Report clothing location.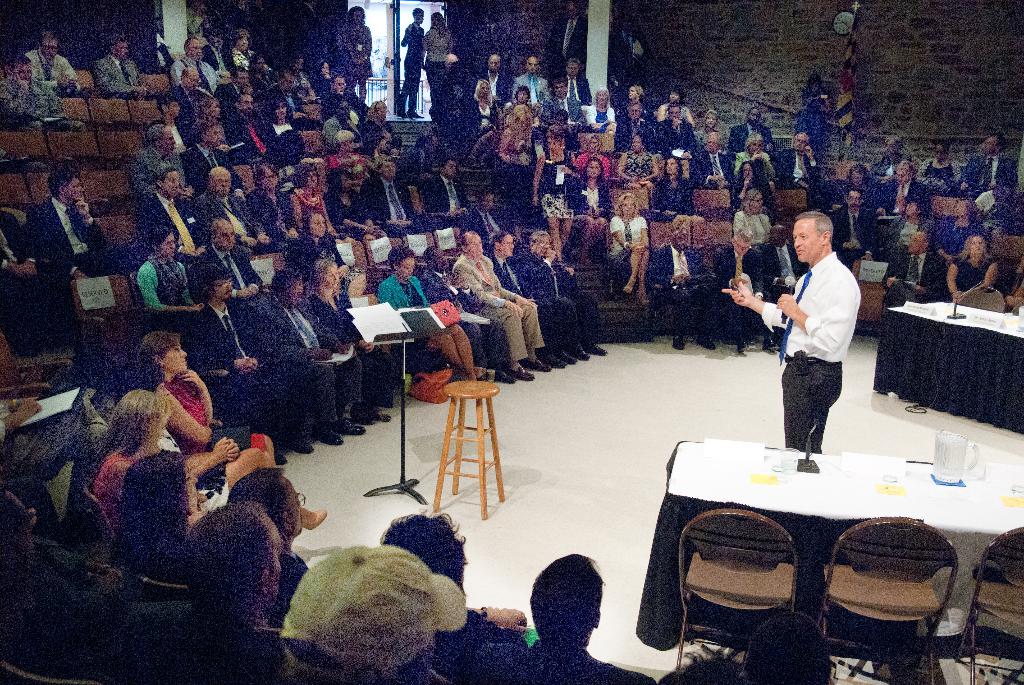
Report: l=200, t=184, r=266, b=253.
